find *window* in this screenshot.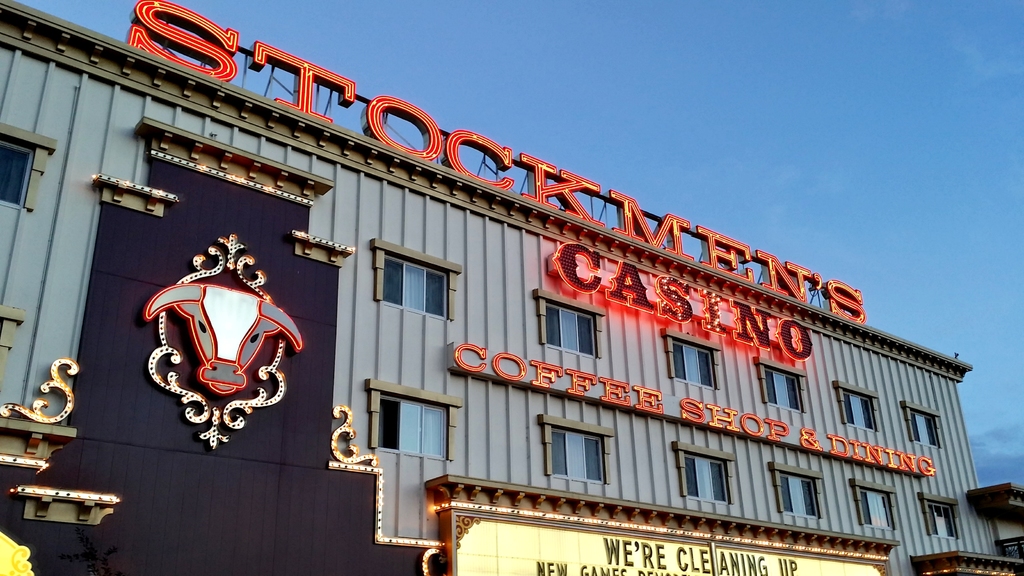
The bounding box for *window* is crop(1, 138, 28, 209).
